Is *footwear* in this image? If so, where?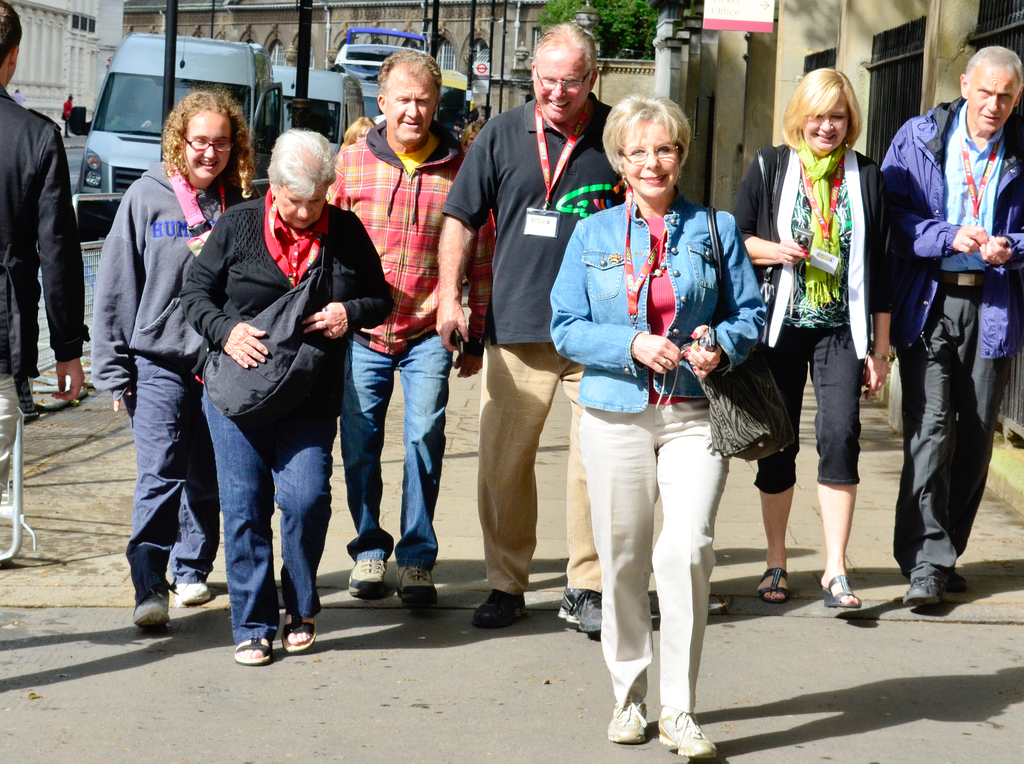
Yes, at {"x1": 236, "y1": 636, "x2": 278, "y2": 668}.
